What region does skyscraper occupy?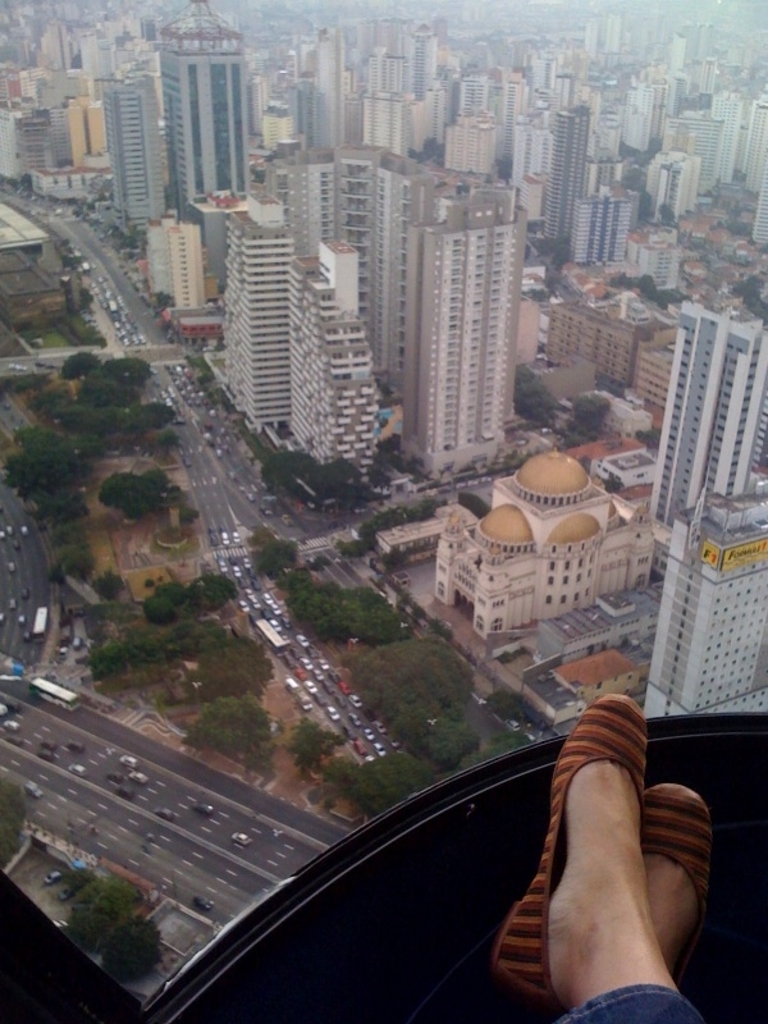
(left=365, top=87, right=406, bottom=159).
